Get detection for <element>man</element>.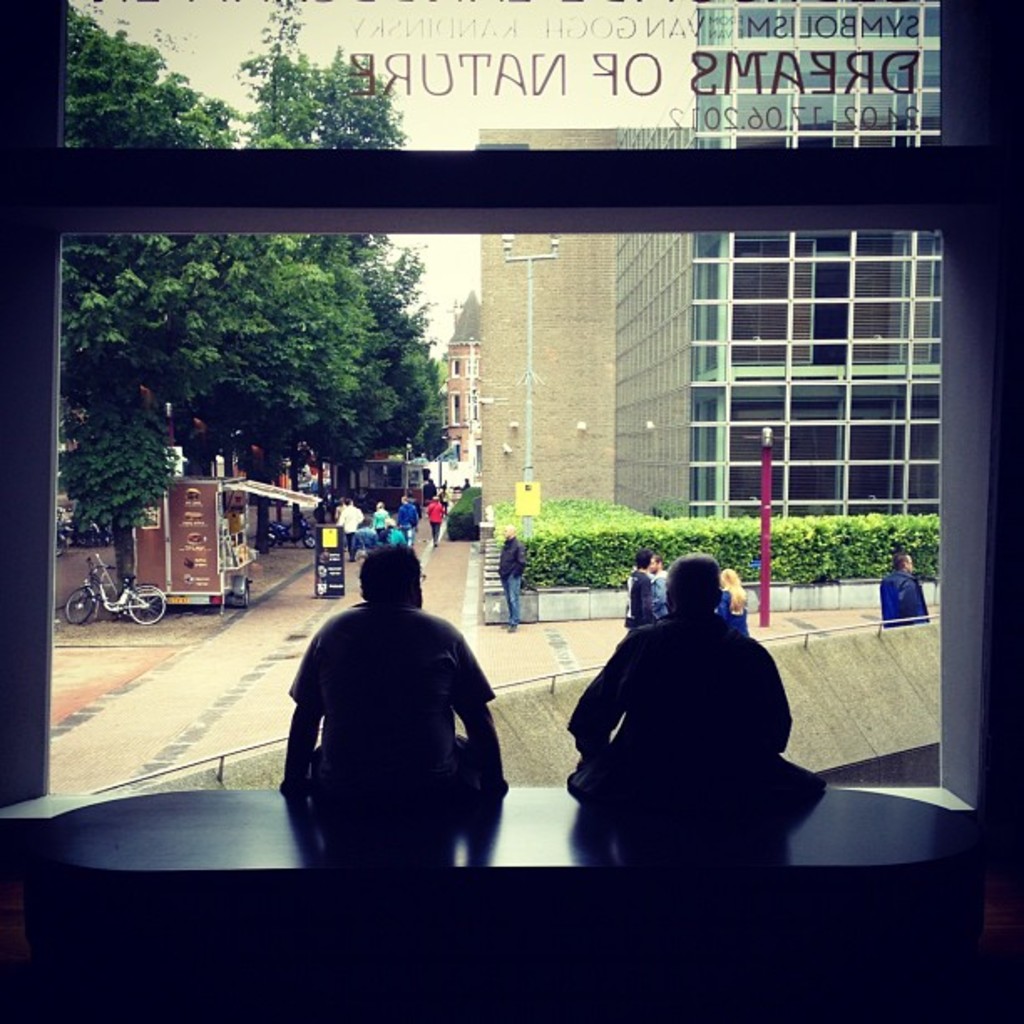
Detection: <bbox>395, 497, 417, 544</bbox>.
